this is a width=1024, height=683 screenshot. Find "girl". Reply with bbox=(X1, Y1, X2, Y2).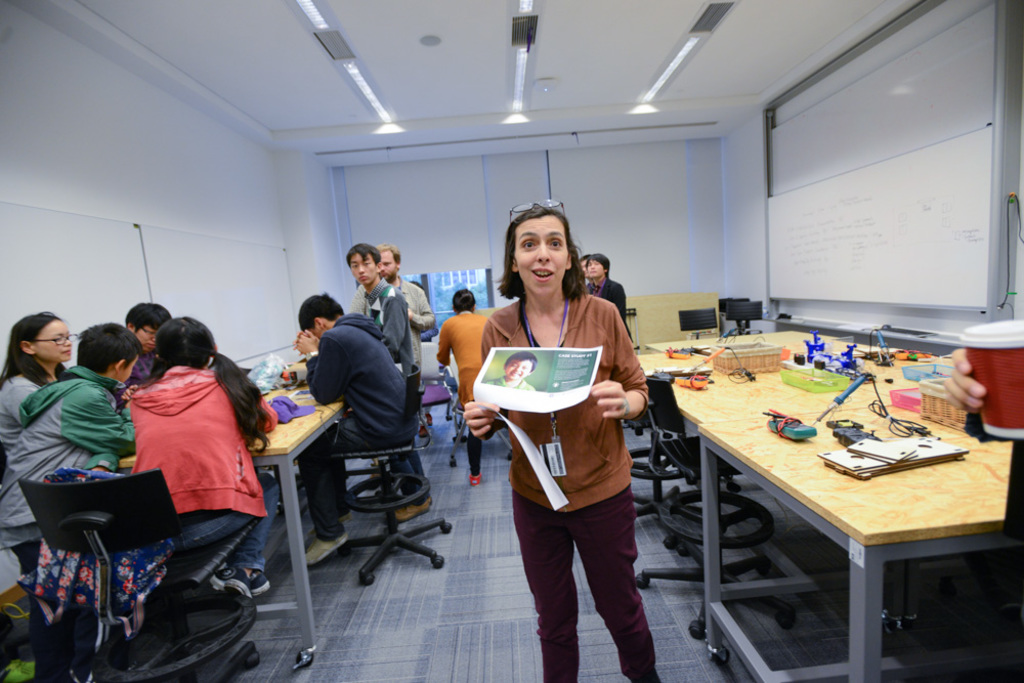
bbox=(131, 315, 278, 598).
